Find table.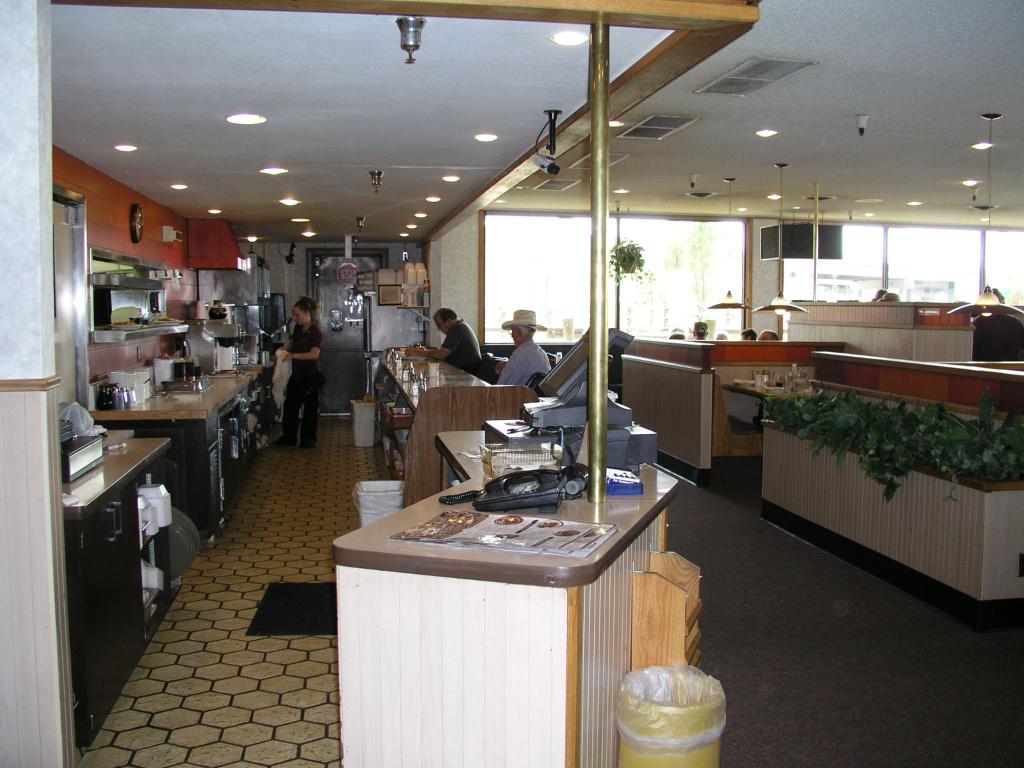
bbox=(721, 372, 817, 425).
